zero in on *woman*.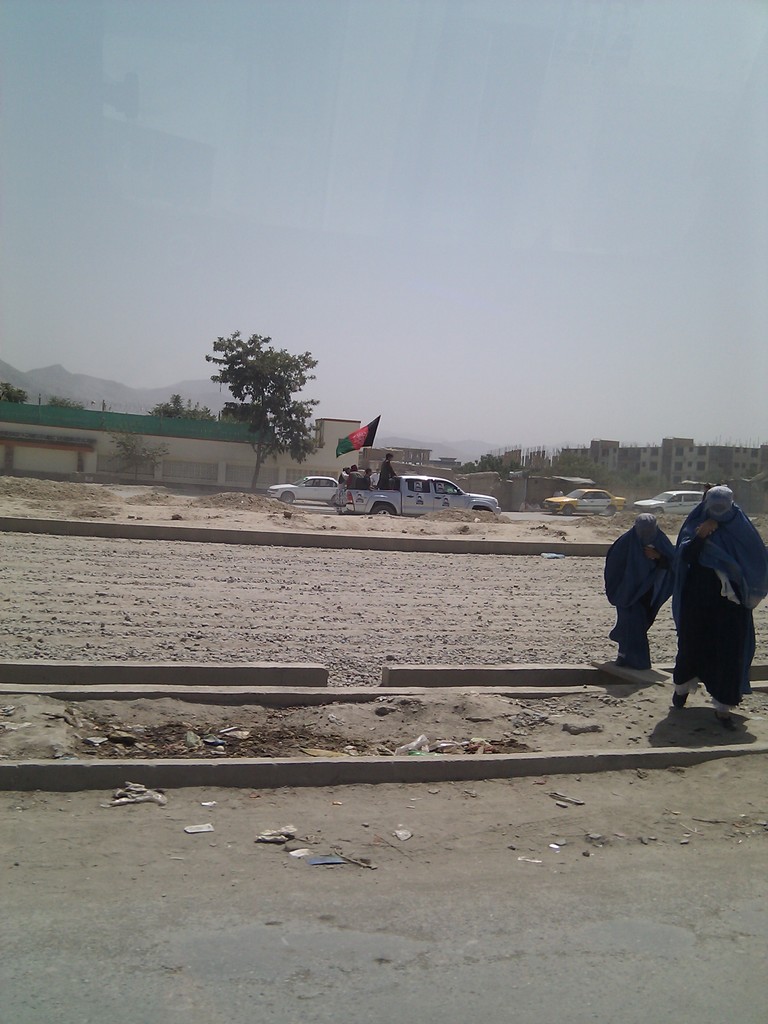
Zeroed in: {"x1": 669, "y1": 482, "x2": 767, "y2": 732}.
